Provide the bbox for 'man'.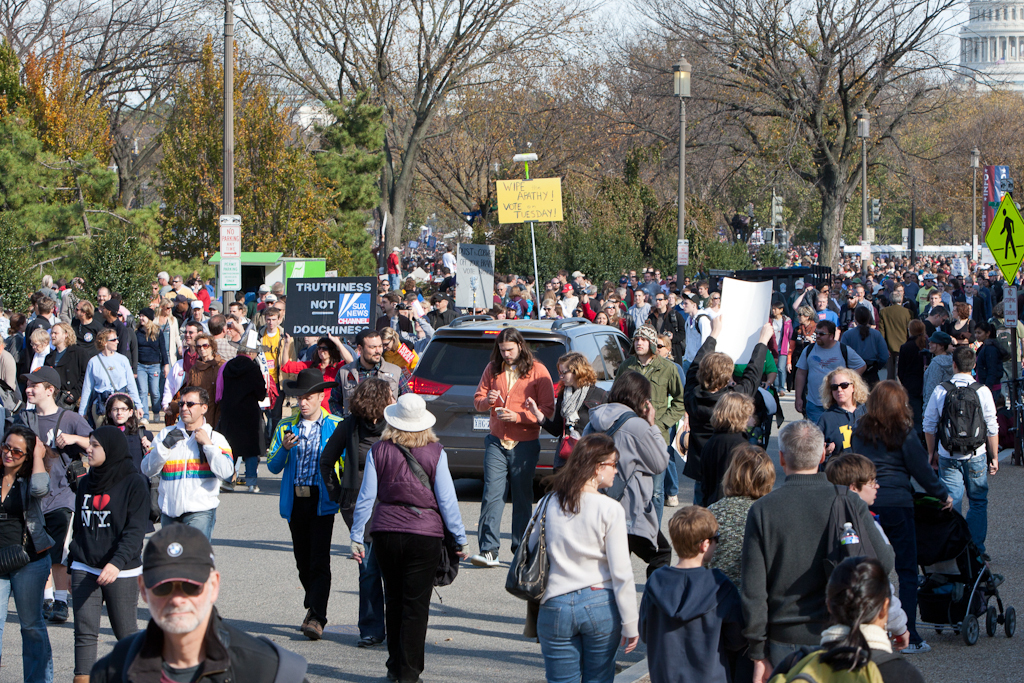
739 437 890 669.
